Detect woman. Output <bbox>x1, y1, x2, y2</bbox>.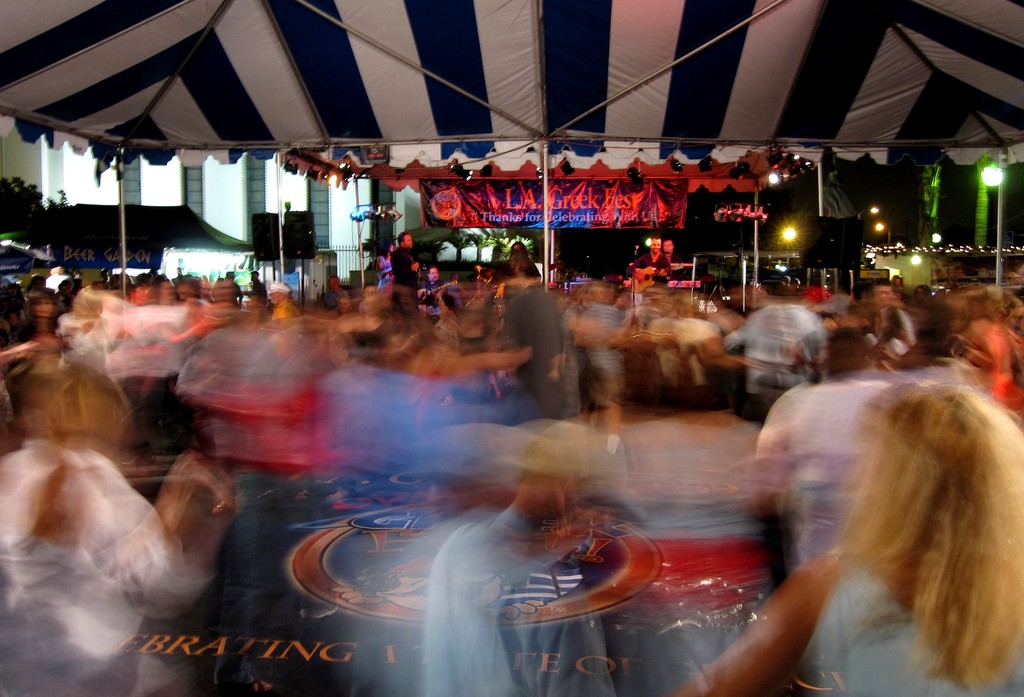
<bbox>376, 241, 394, 285</bbox>.
